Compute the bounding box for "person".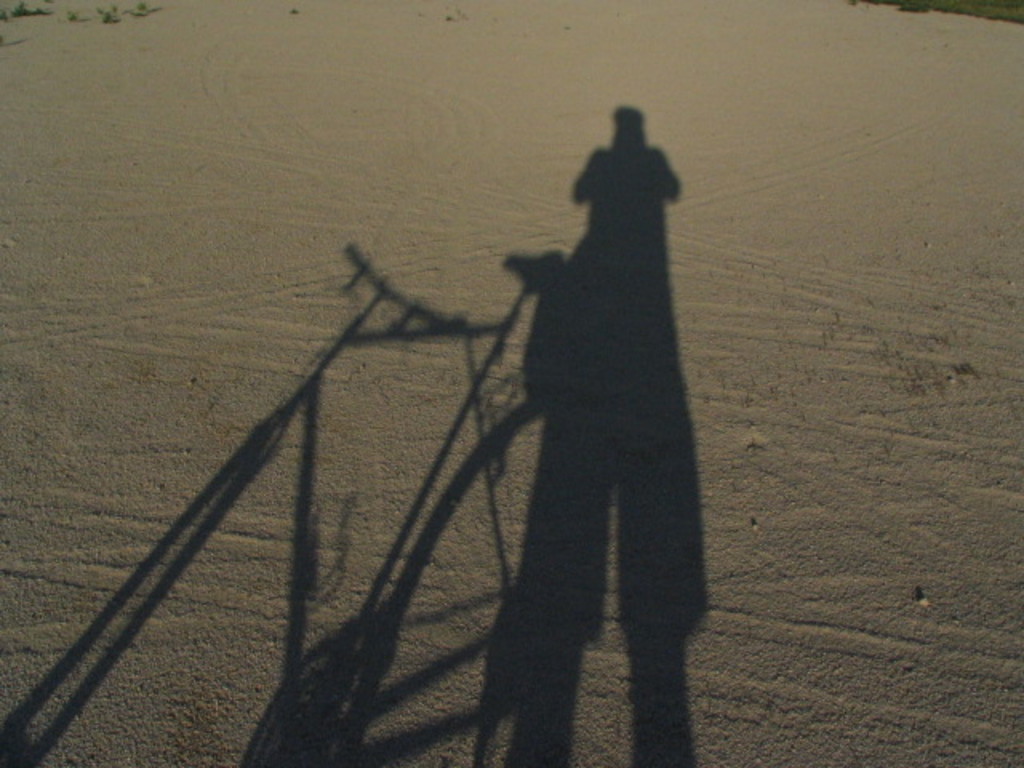
{"x1": 480, "y1": 78, "x2": 706, "y2": 747}.
